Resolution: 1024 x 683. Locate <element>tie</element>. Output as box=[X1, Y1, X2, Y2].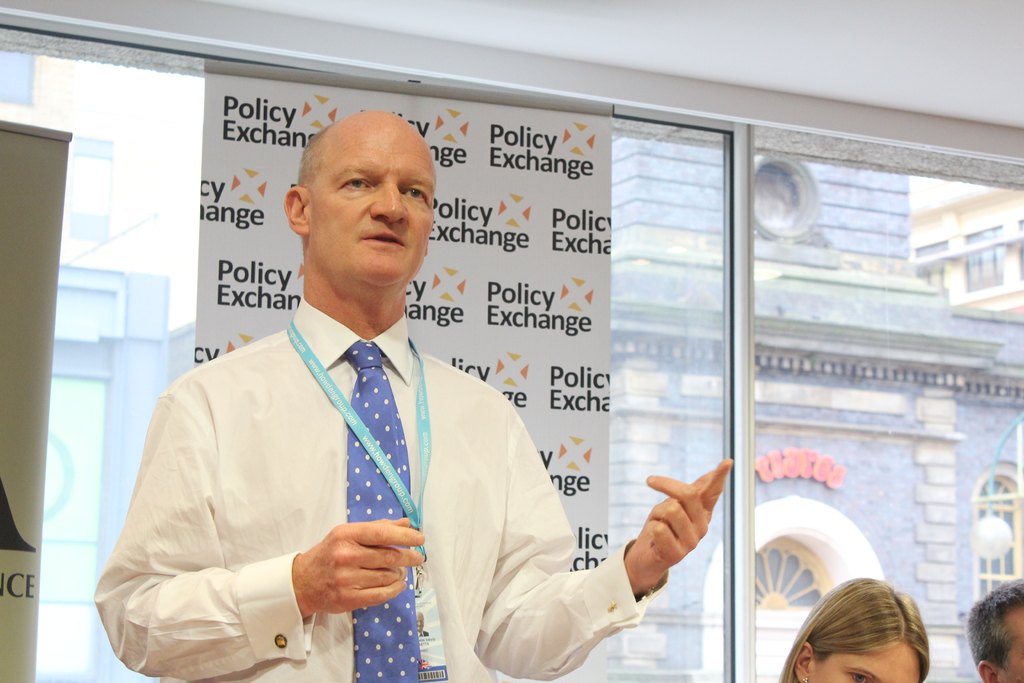
box=[346, 340, 417, 682].
